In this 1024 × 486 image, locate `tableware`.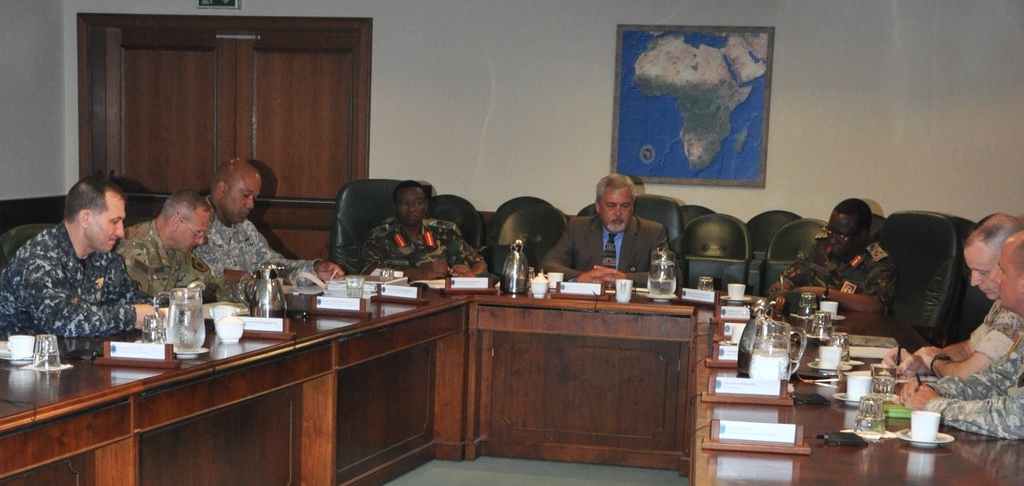
Bounding box: Rect(648, 246, 677, 297).
